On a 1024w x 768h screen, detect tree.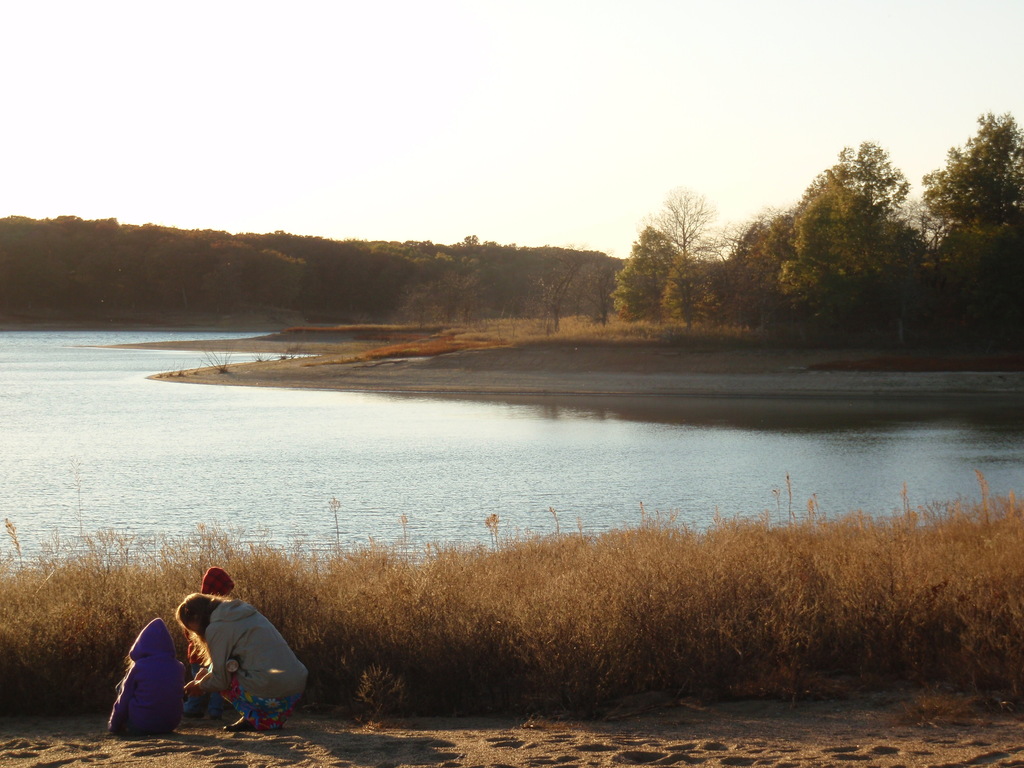
{"left": 609, "top": 222, "right": 687, "bottom": 321}.
